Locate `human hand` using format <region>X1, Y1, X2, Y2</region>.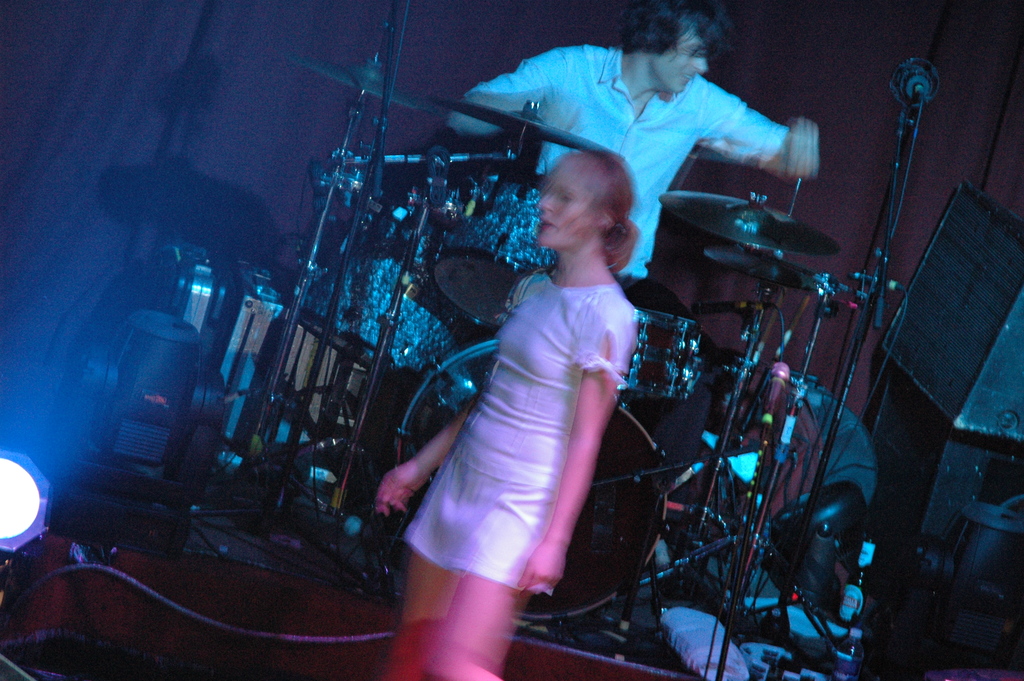
<region>780, 144, 820, 176</region>.
